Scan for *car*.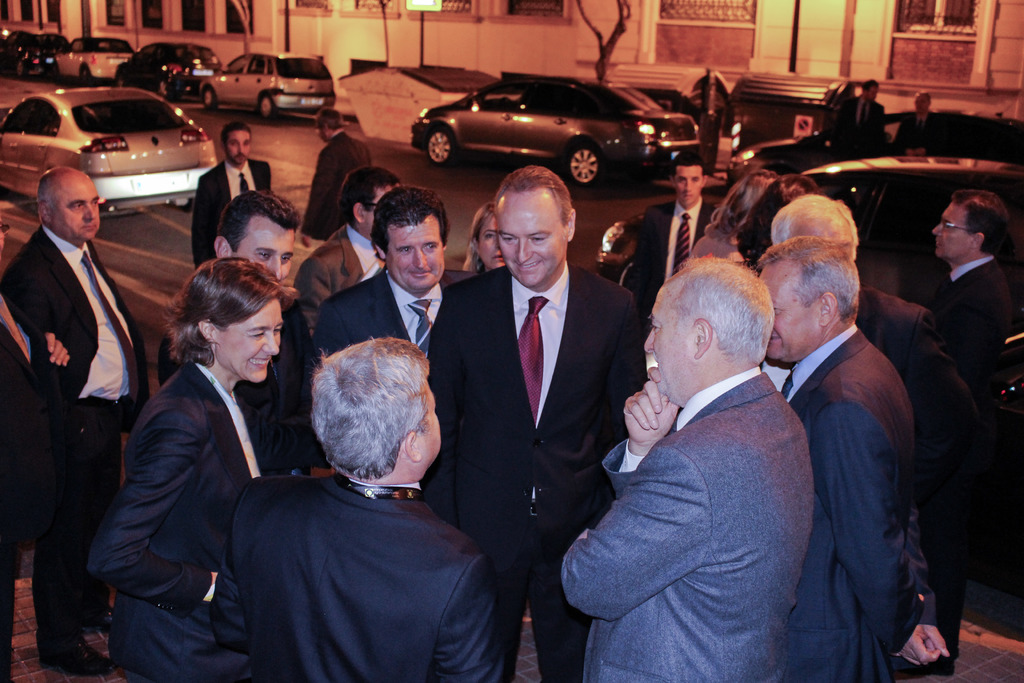
Scan result: <box>16,80,226,215</box>.
